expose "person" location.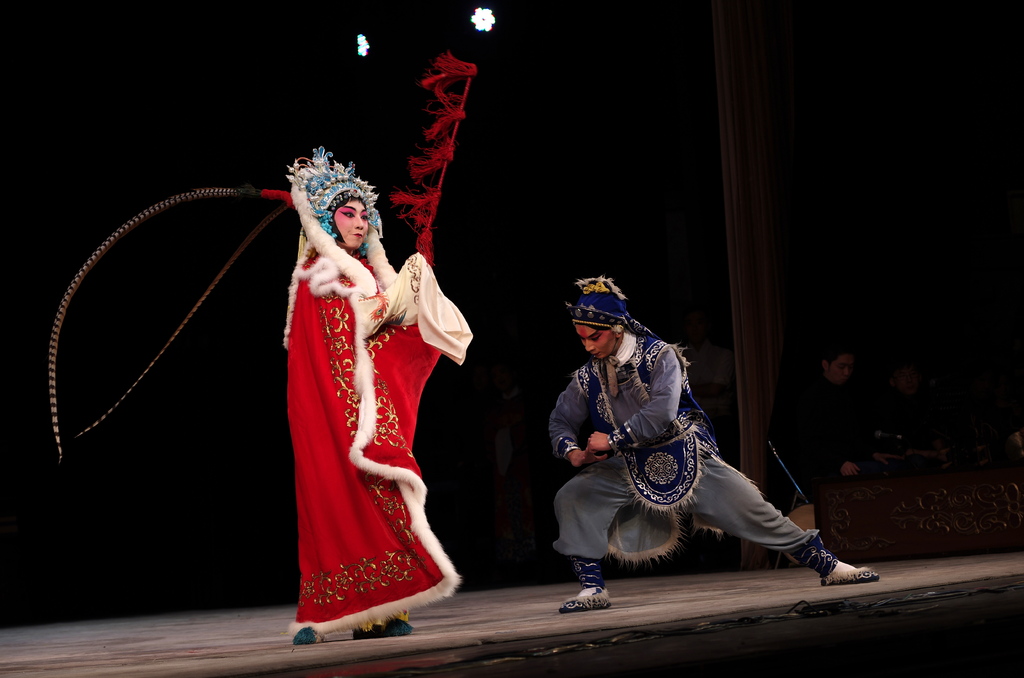
Exposed at pyautogui.locateOnScreen(284, 156, 473, 645).
